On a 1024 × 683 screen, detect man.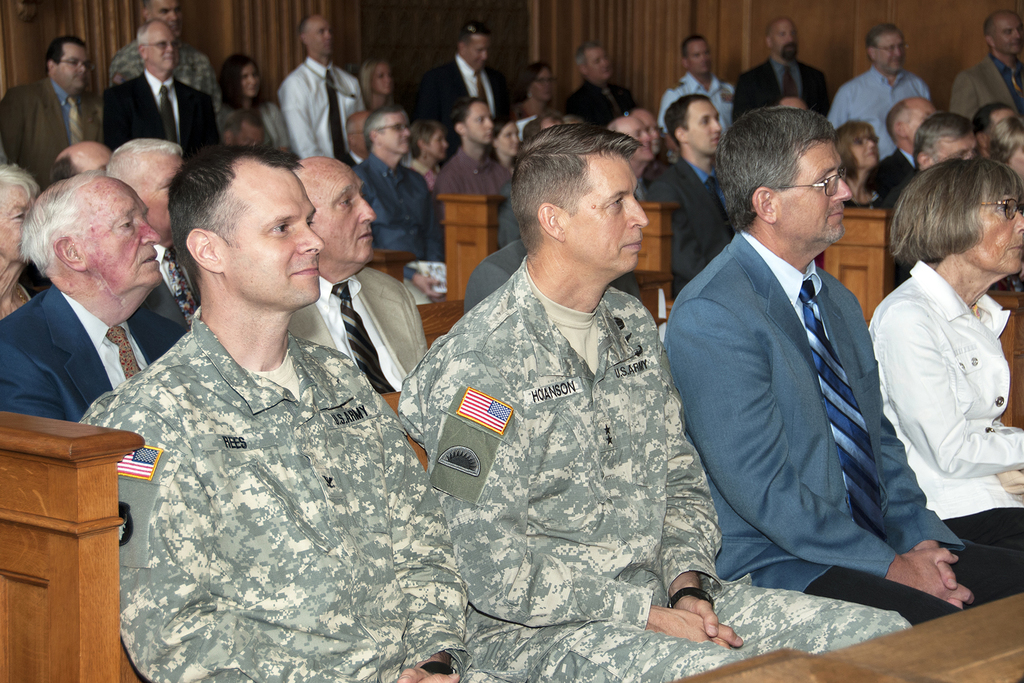
(left=399, top=124, right=913, bottom=682).
